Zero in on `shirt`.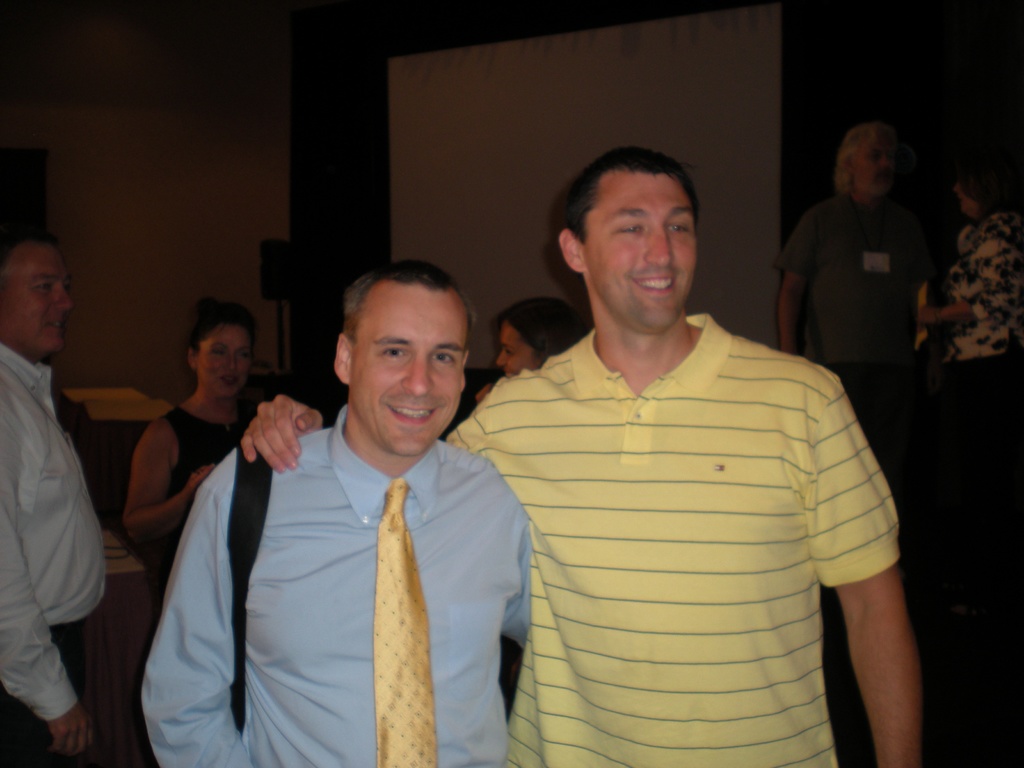
Zeroed in: (1,344,109,723).
